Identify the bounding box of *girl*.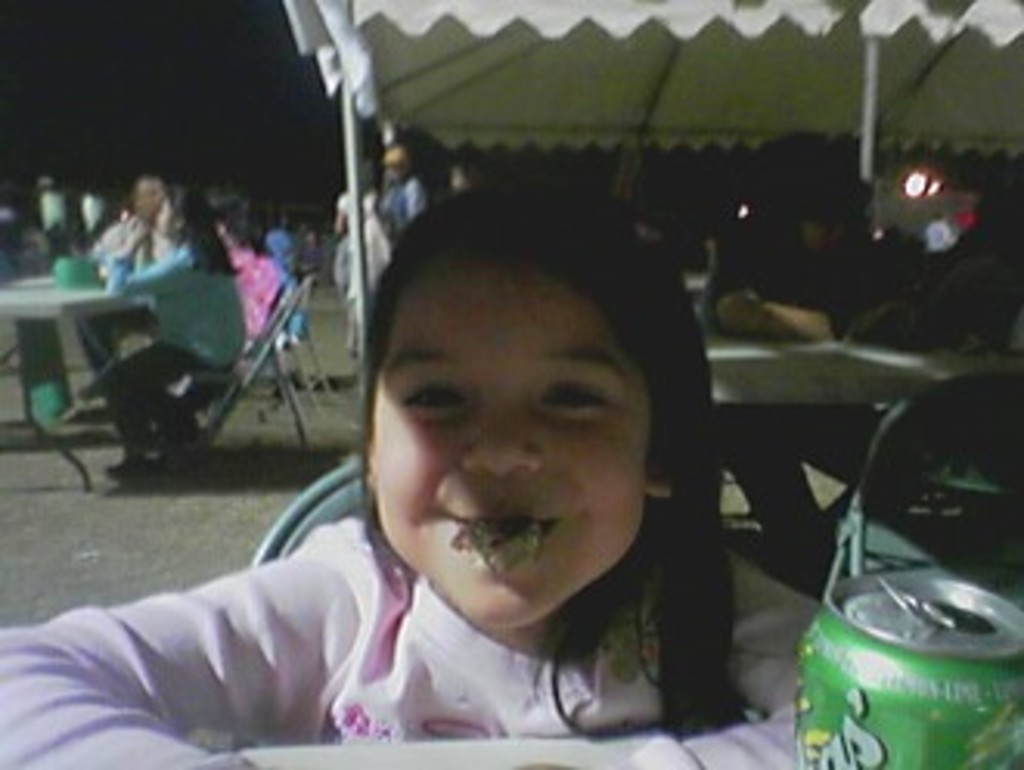
x1=214 y1=205 x2=279 y2=345.
